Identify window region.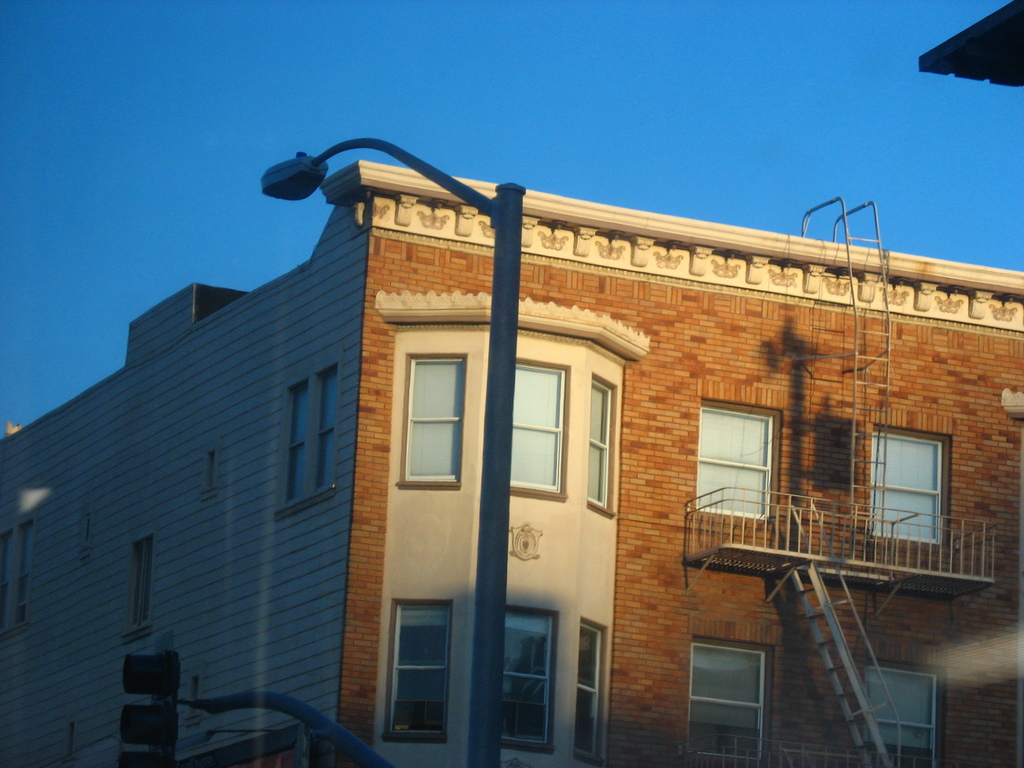
Region: {"x1": 698, "y1": 404, "x2": 782, "y2": 525}.
